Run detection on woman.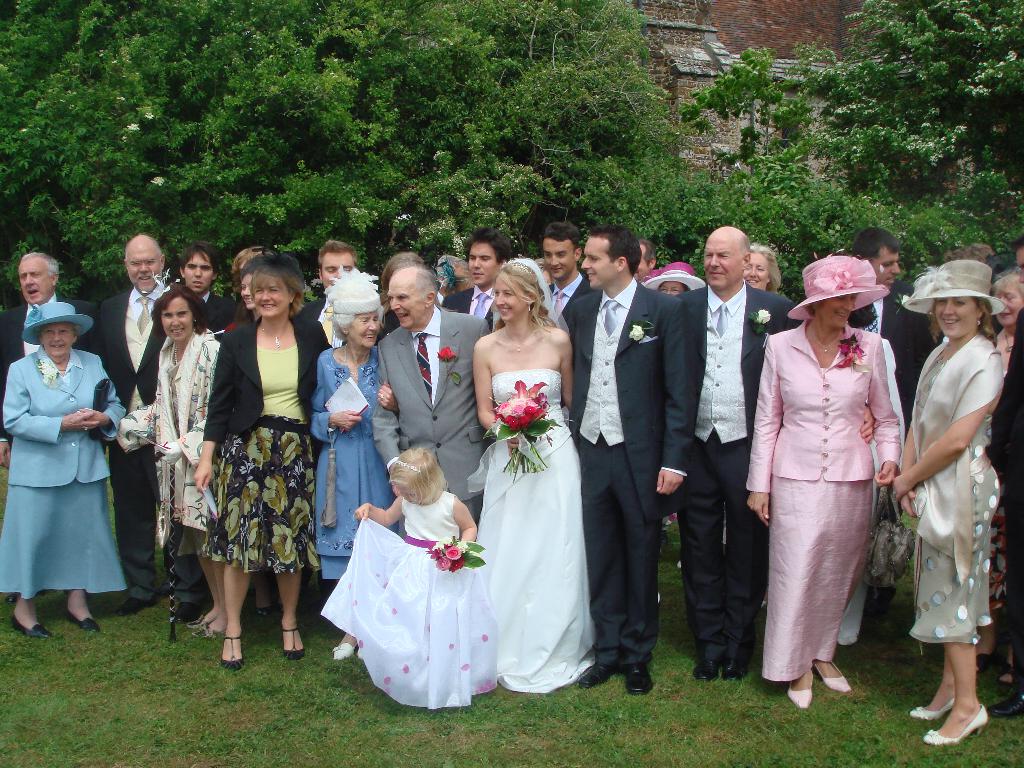
Result: 744 244 785 294.
